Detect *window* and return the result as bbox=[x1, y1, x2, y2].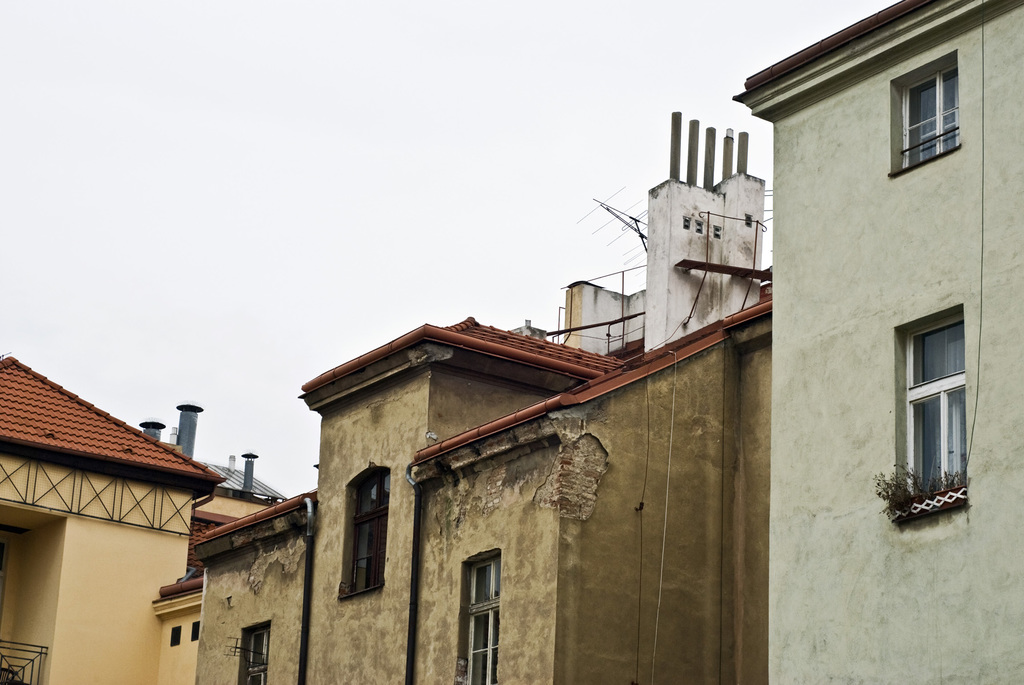
bbox=[236, 620, 273, 684].
